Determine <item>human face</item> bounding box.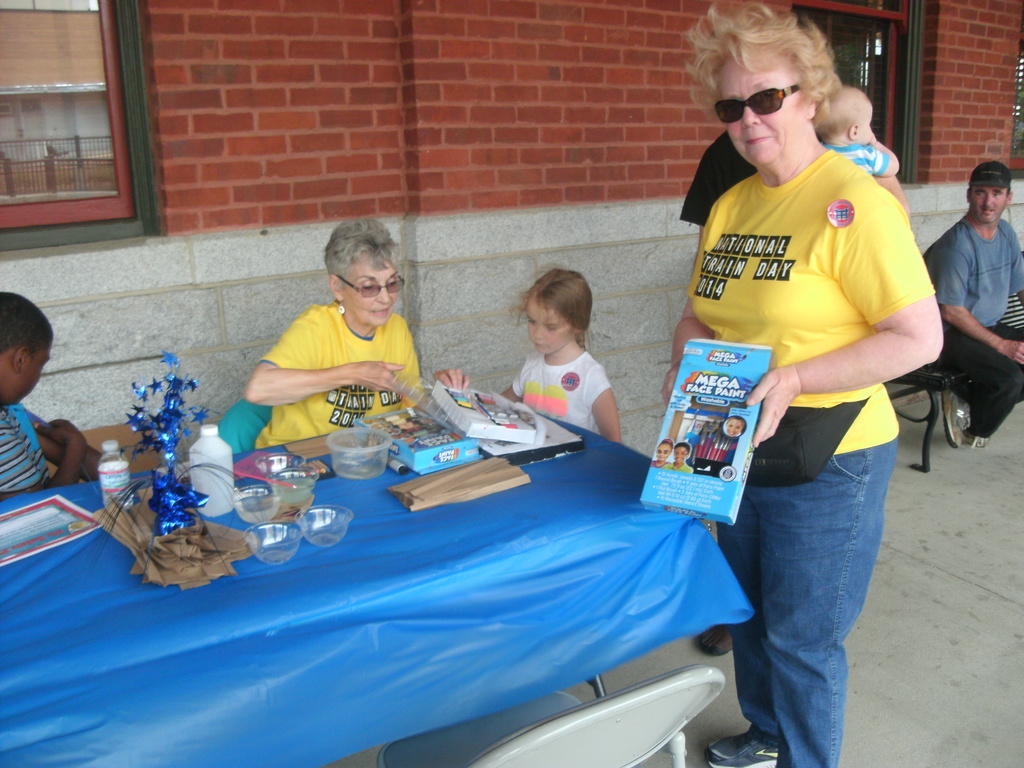
Determined: <bbox>972, 184, 1001, 225</bbox>.
